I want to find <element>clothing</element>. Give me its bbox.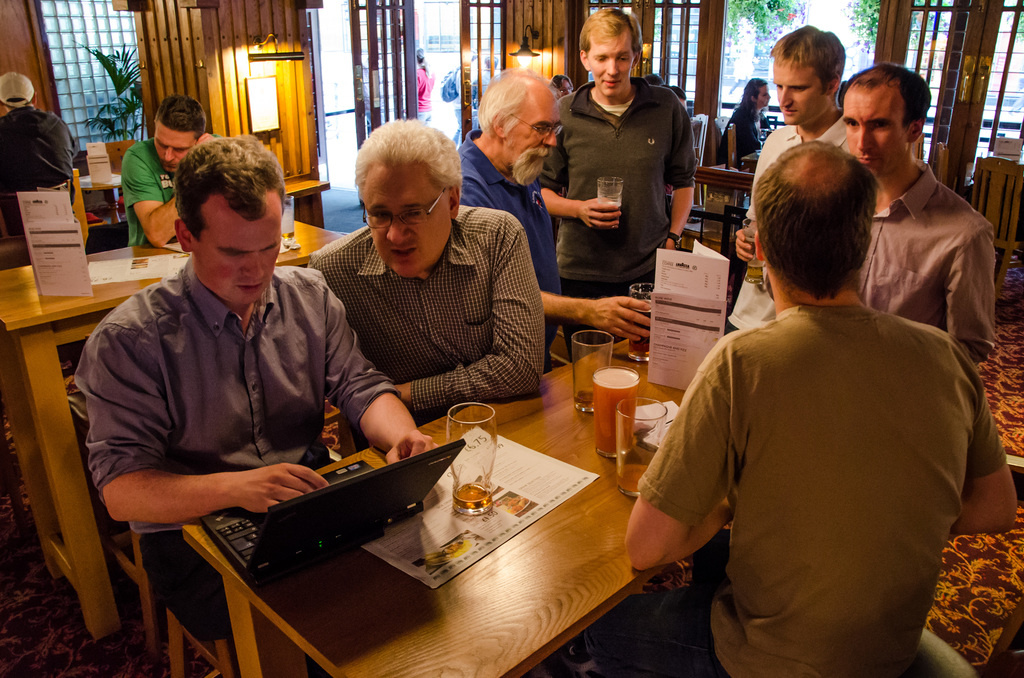
851/155/997/379.
